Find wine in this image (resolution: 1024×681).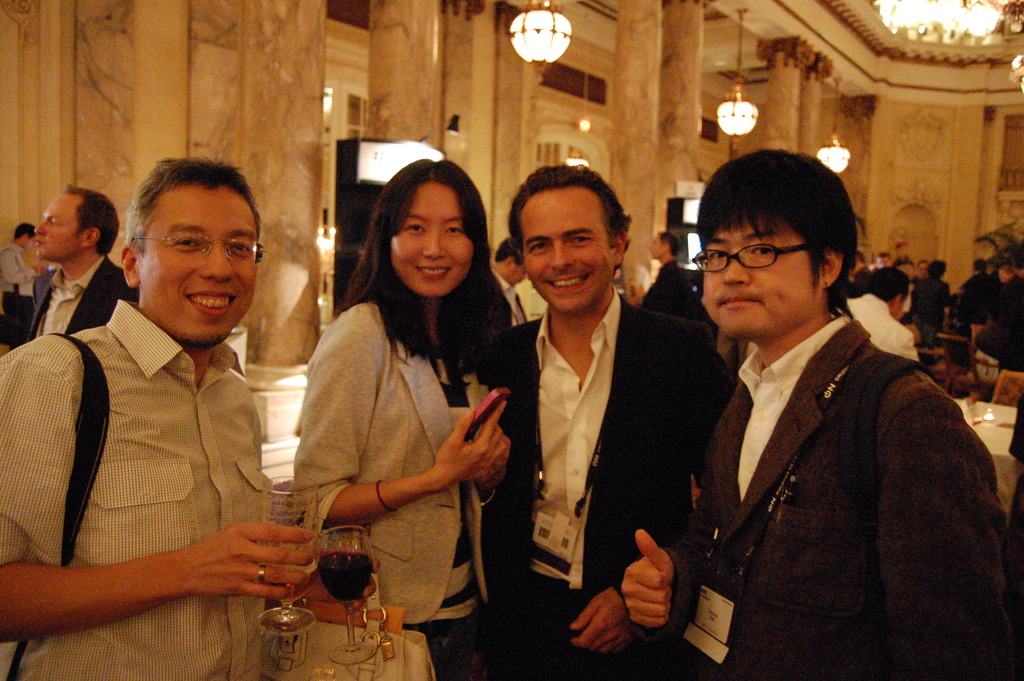
l=320, t=552, r=375, b=604.
